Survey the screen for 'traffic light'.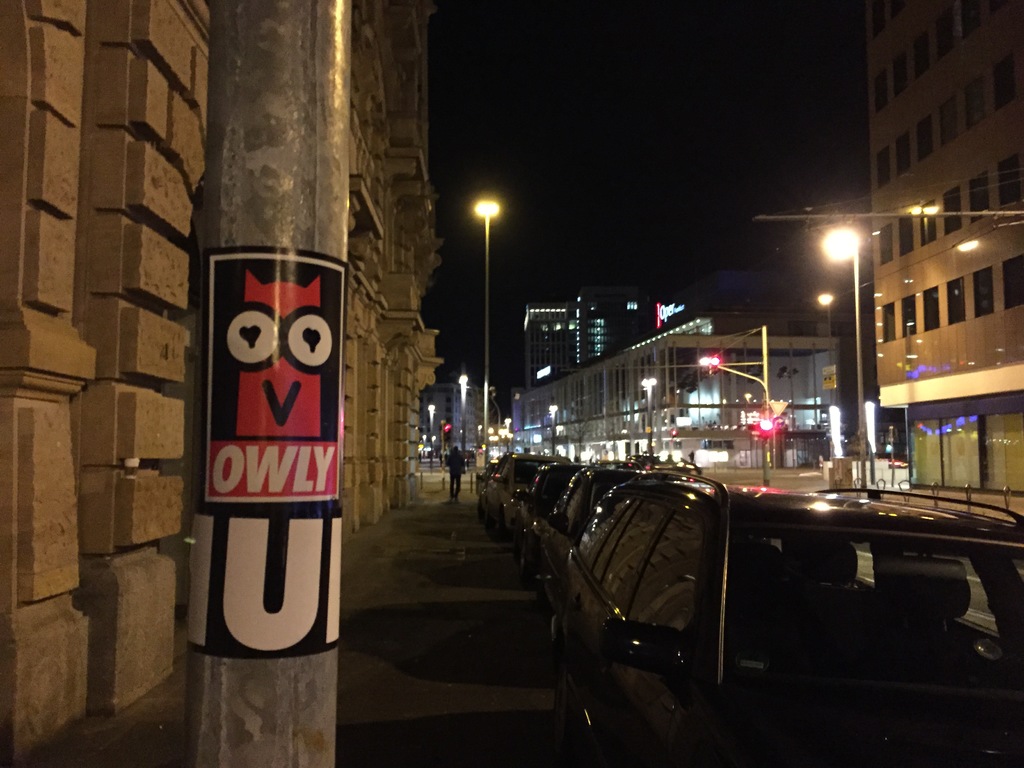
Survey found: (left=444, top=424, right=454, bottom=443).
